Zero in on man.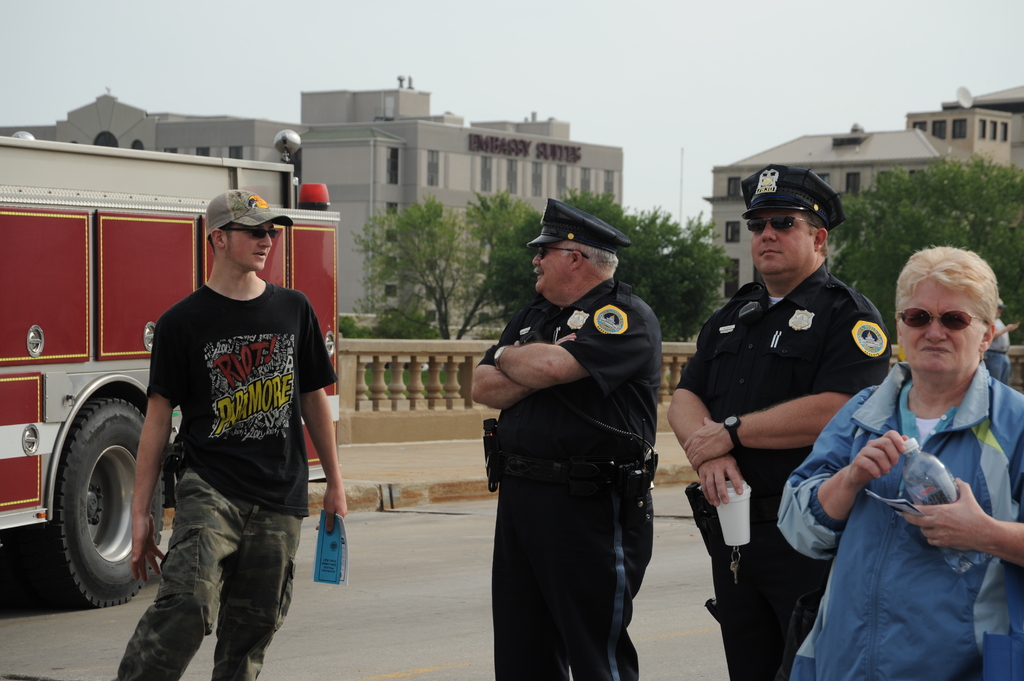
Zeroed in: (982, 298, 1017, 379).
